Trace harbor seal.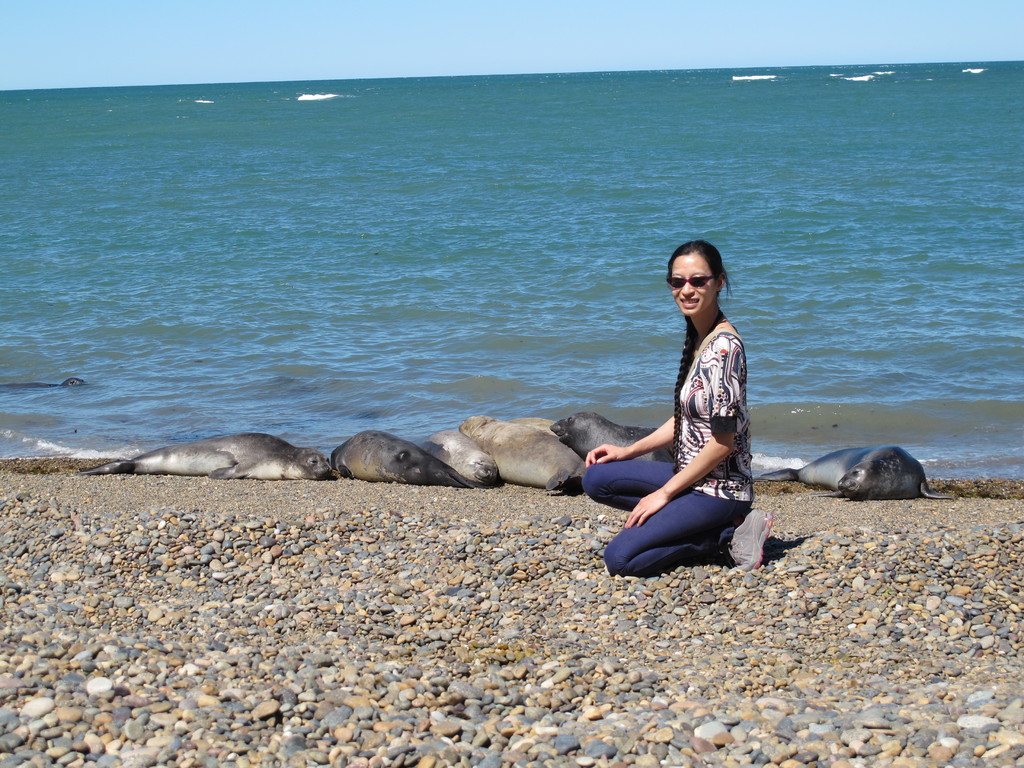
Traced to (761, 447, 948, 498).
